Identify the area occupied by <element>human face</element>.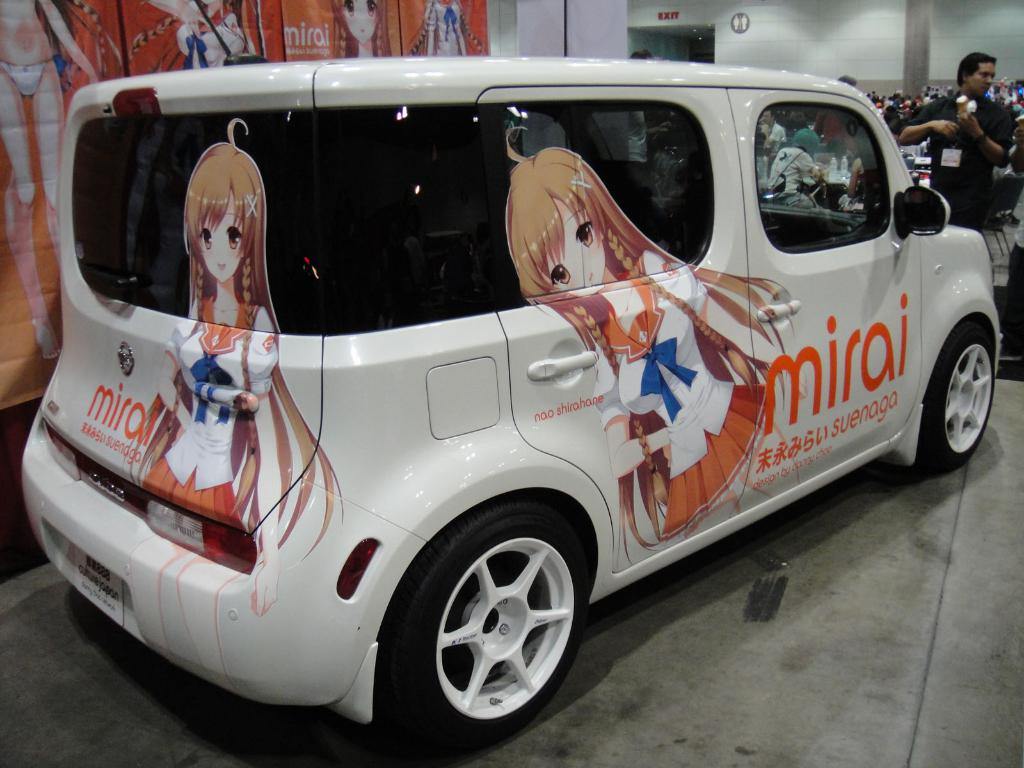
Area: (x1=968, y1=65, x2=997, y2=100).
